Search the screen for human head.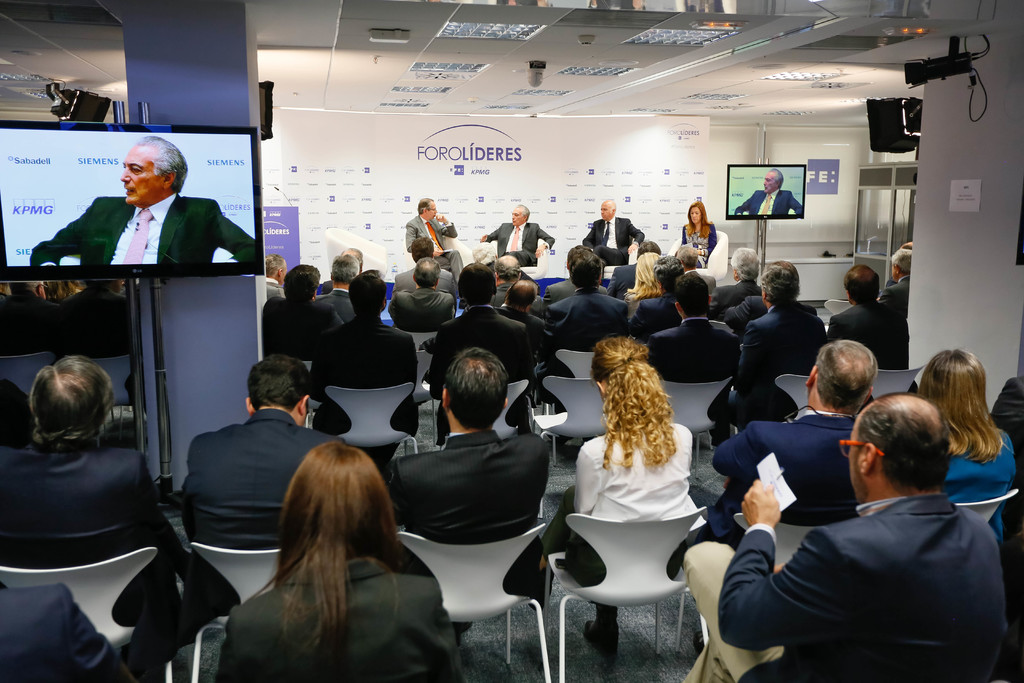
Found at pyautogui.locateOnScreen(766, 258, 796, 277).
